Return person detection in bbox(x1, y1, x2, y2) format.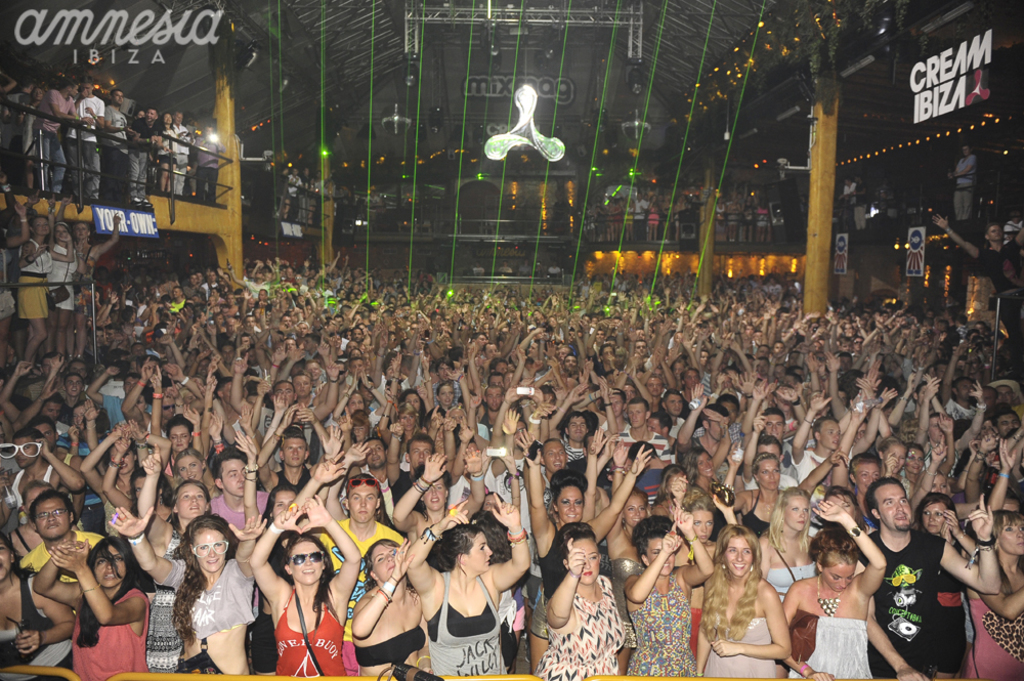
bbox(946, 140, 976, 219).
